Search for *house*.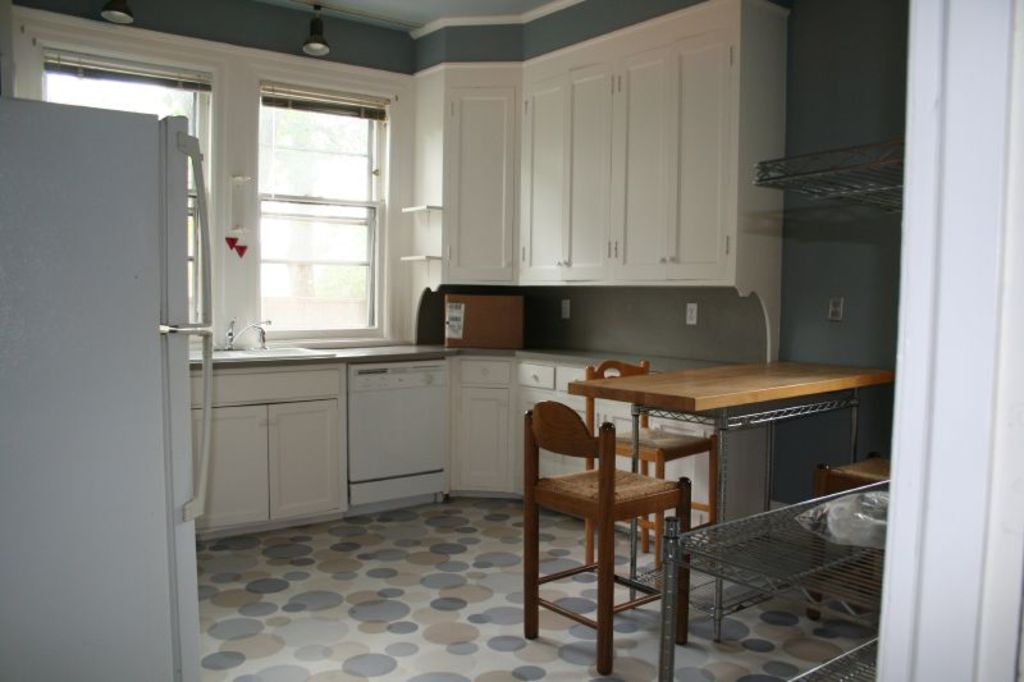
Found at bbox(1, 0, 1023, 681).
